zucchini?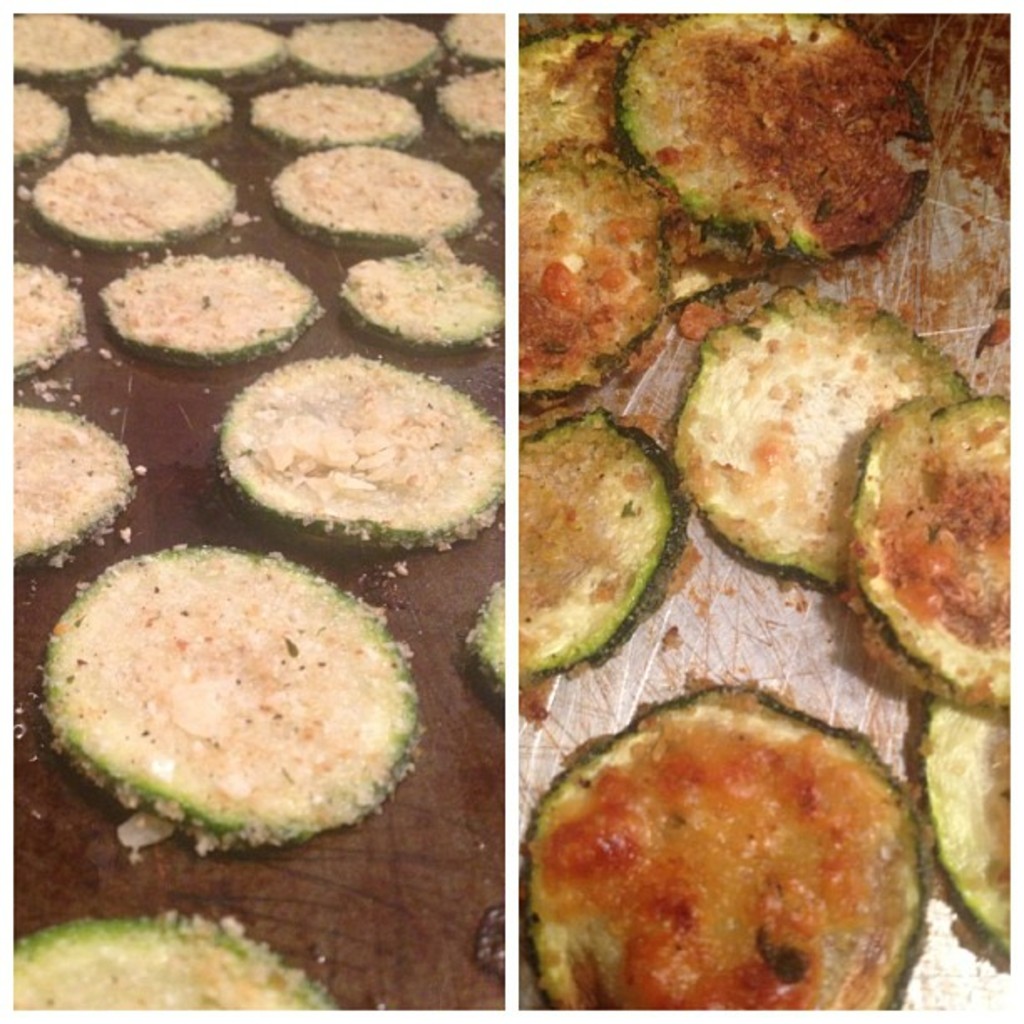
666/288/992/596
